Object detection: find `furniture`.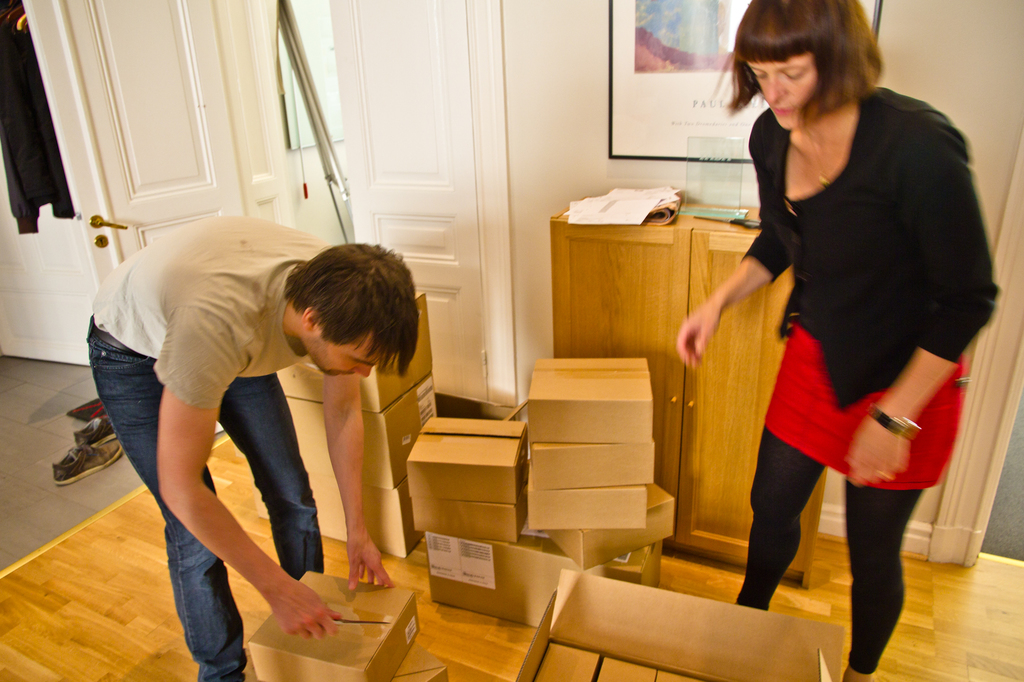
547, 205, 828, 585.
